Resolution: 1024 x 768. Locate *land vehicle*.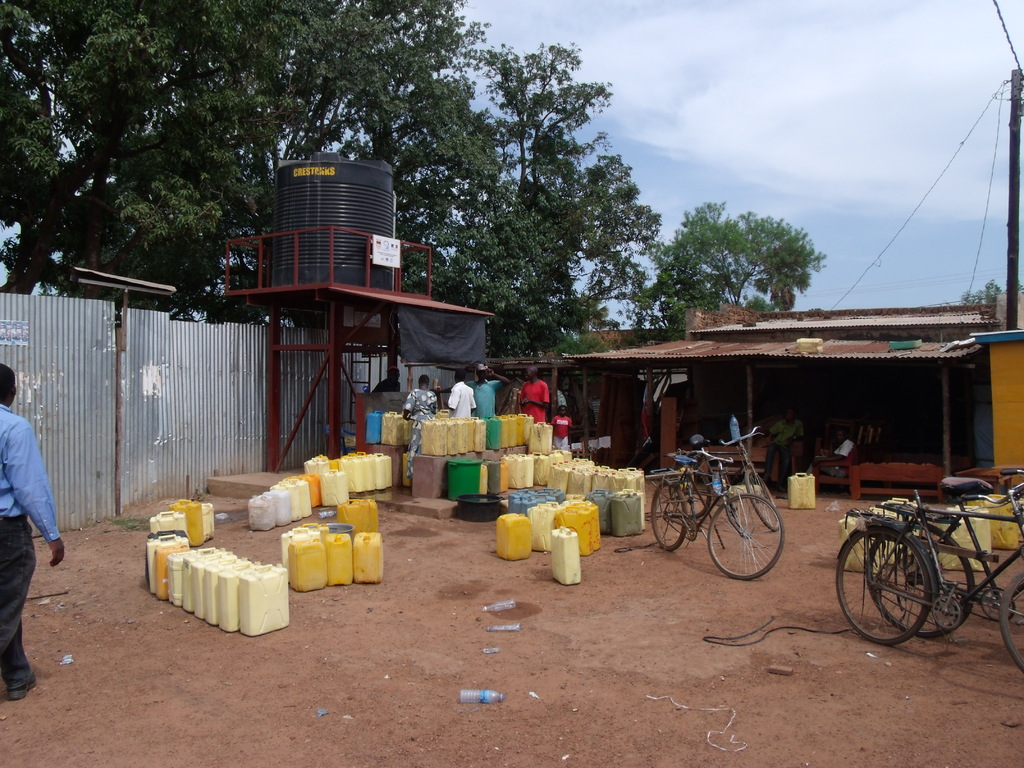
rect(864, 480, 1023, 625).
